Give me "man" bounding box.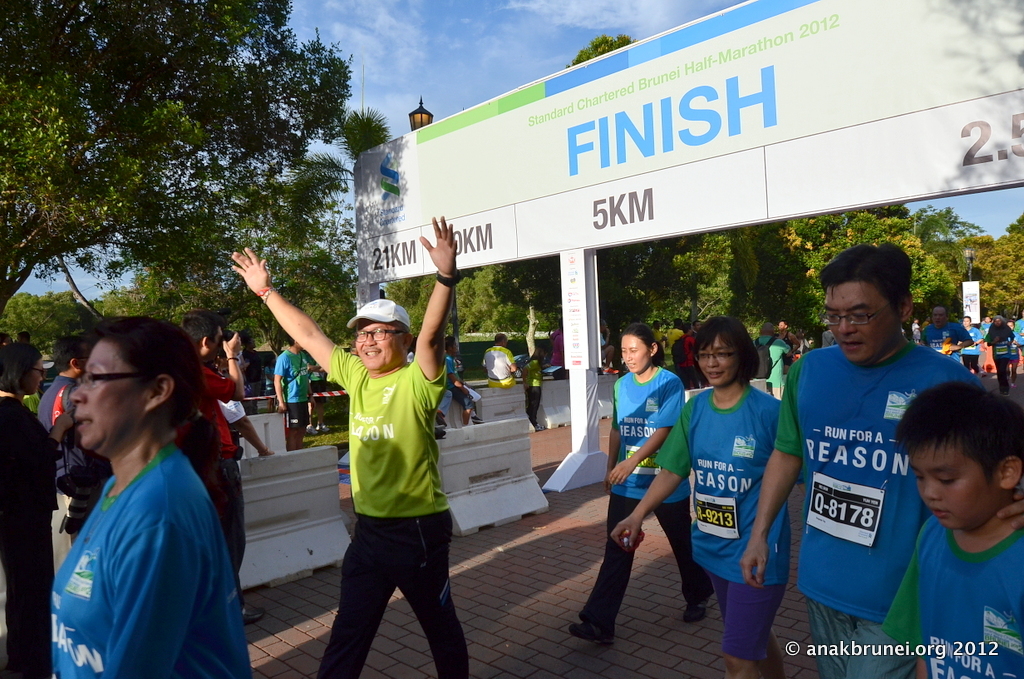
crop(653, 321, 663, 353).
